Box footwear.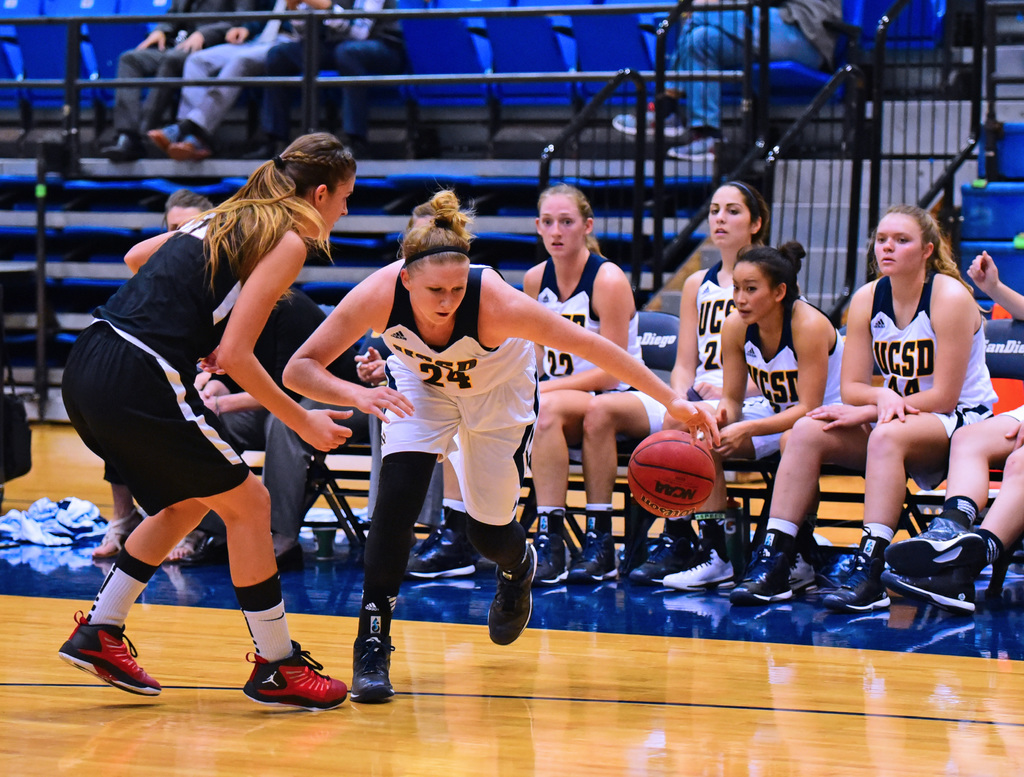
<region>348, 630, 399, 703</region>.
